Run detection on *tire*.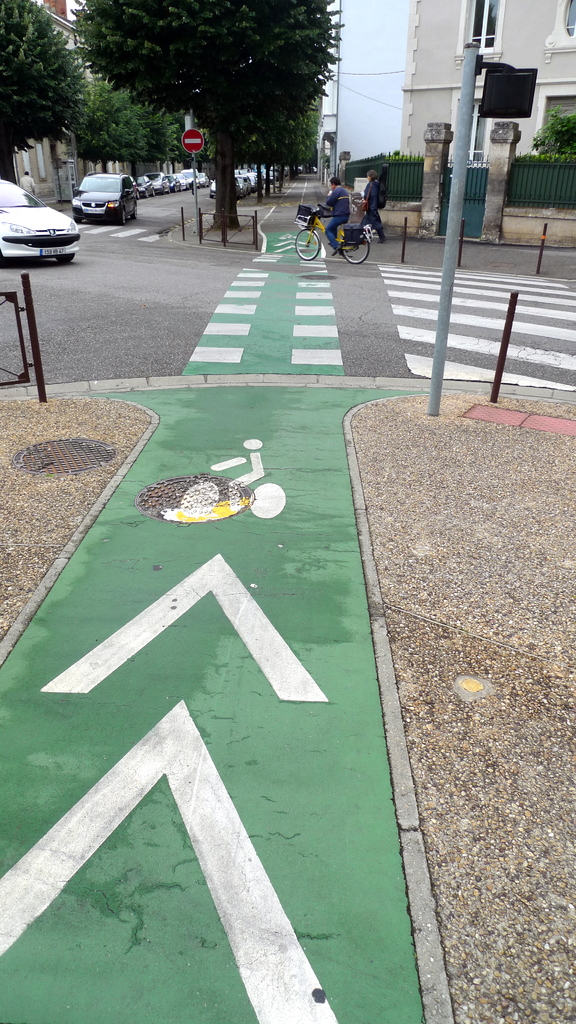
Result: 343:221:369:262.
